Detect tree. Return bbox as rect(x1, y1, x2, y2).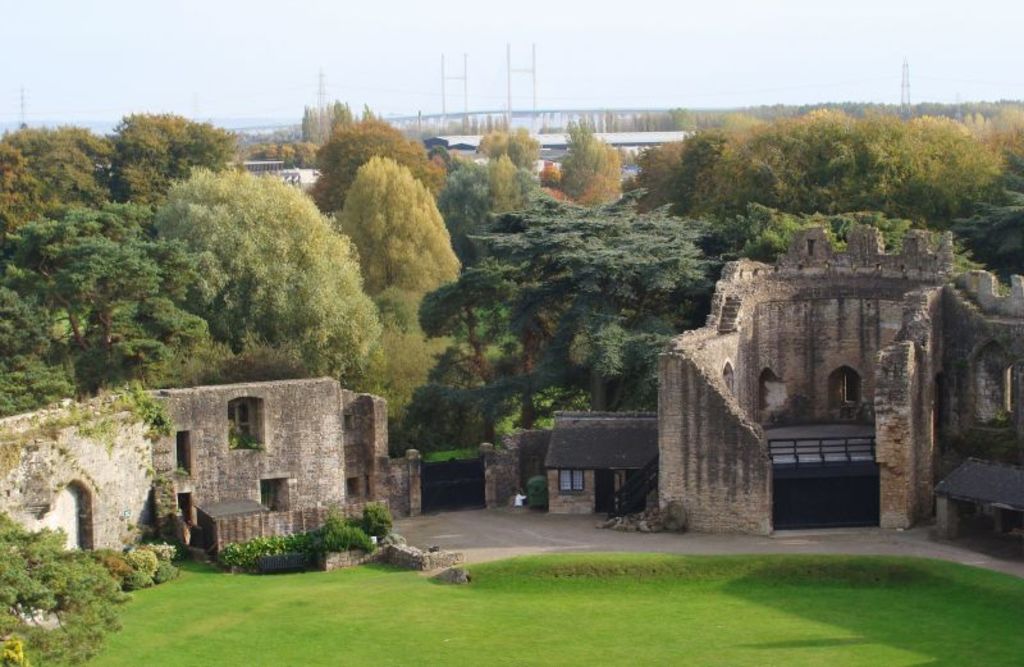
rect(146, 165, 381, 378).
